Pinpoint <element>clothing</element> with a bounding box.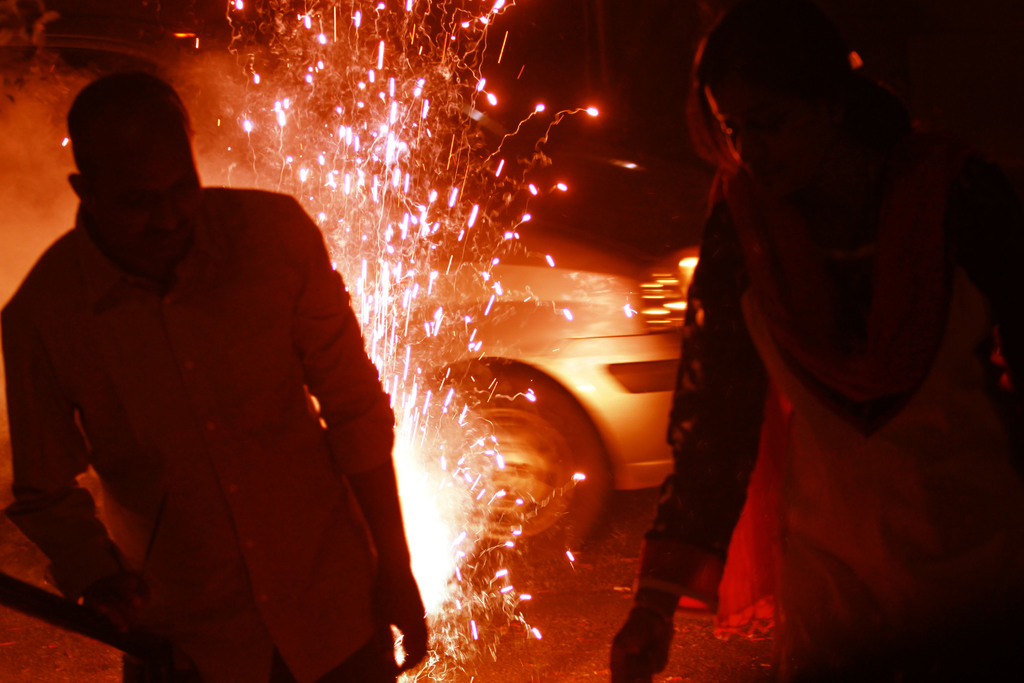
rect(612, 85, 1023, 682).
